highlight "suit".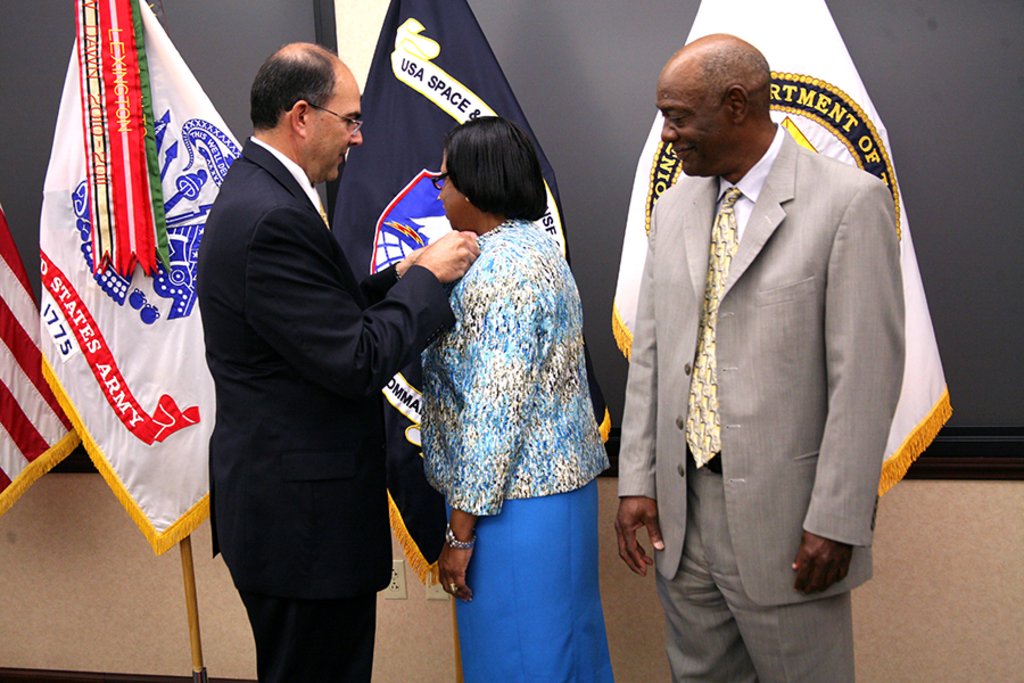
Highlighted region: {"left": 207, "top": 135, "right": 455, "bottom": 682}.
